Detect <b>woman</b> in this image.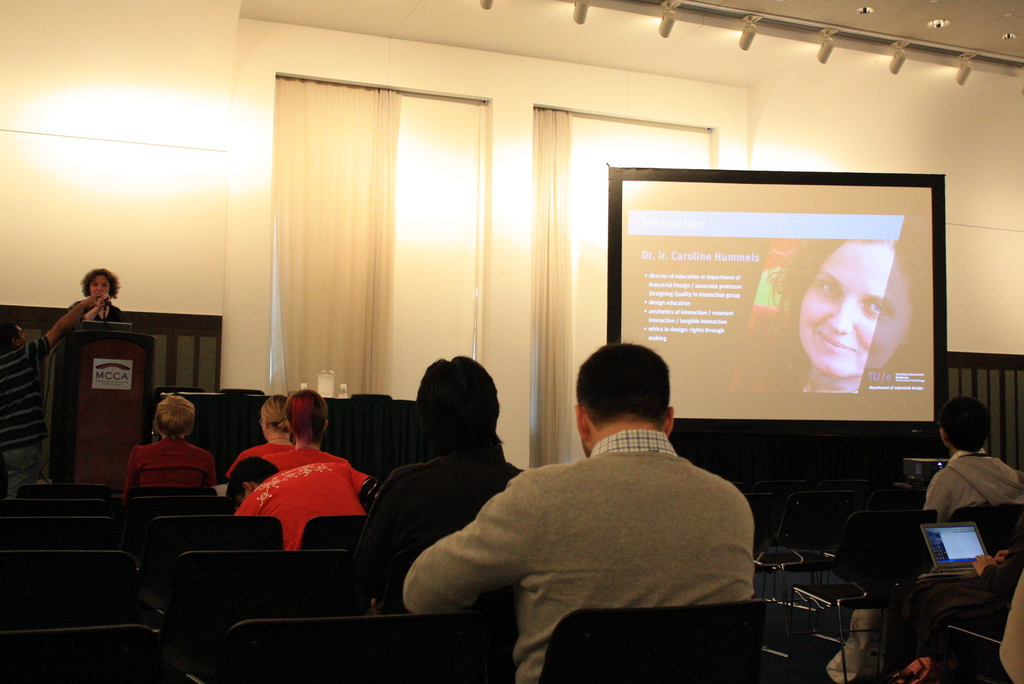
Detection: x1=67, y1=265, x2=127, y2=322.
